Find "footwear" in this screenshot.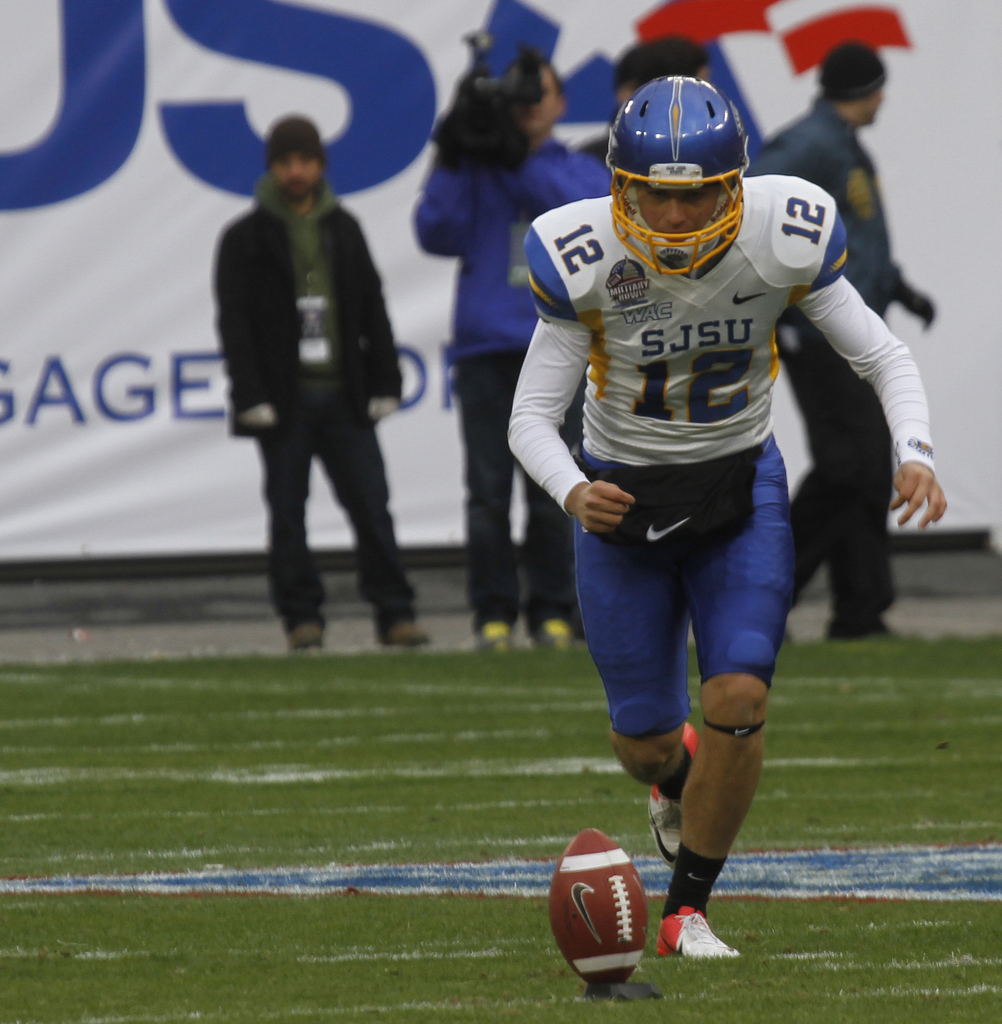
The bounding box for "footwear" is (648, 730, 700, 867).
